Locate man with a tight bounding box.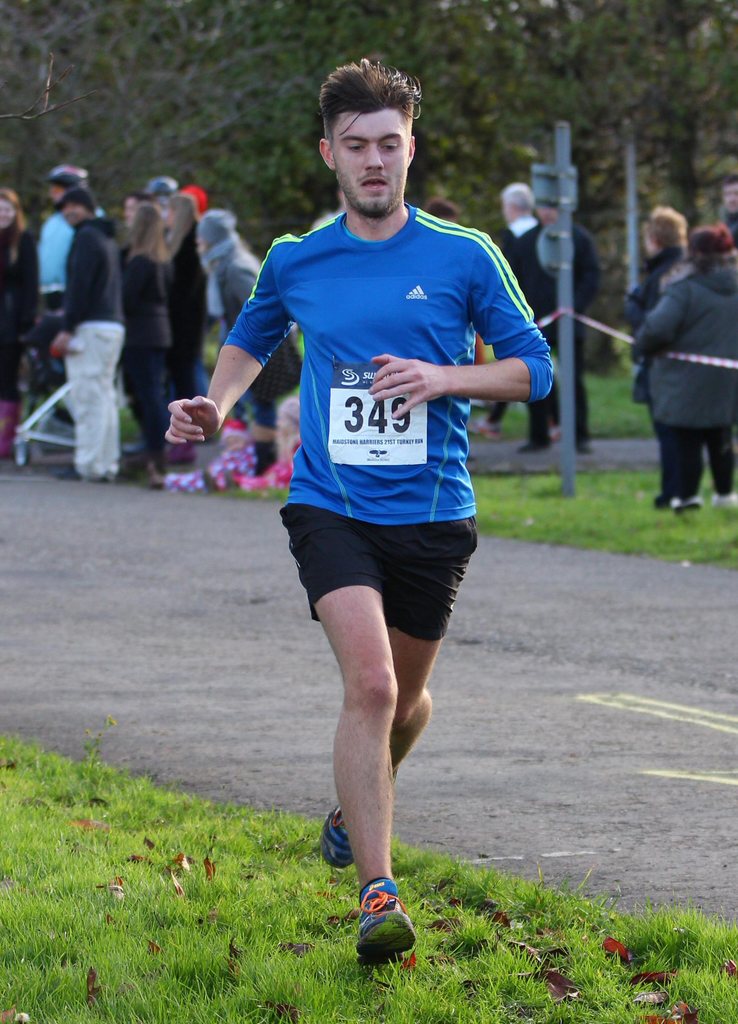
Rect(48, 191, 124, 483).
